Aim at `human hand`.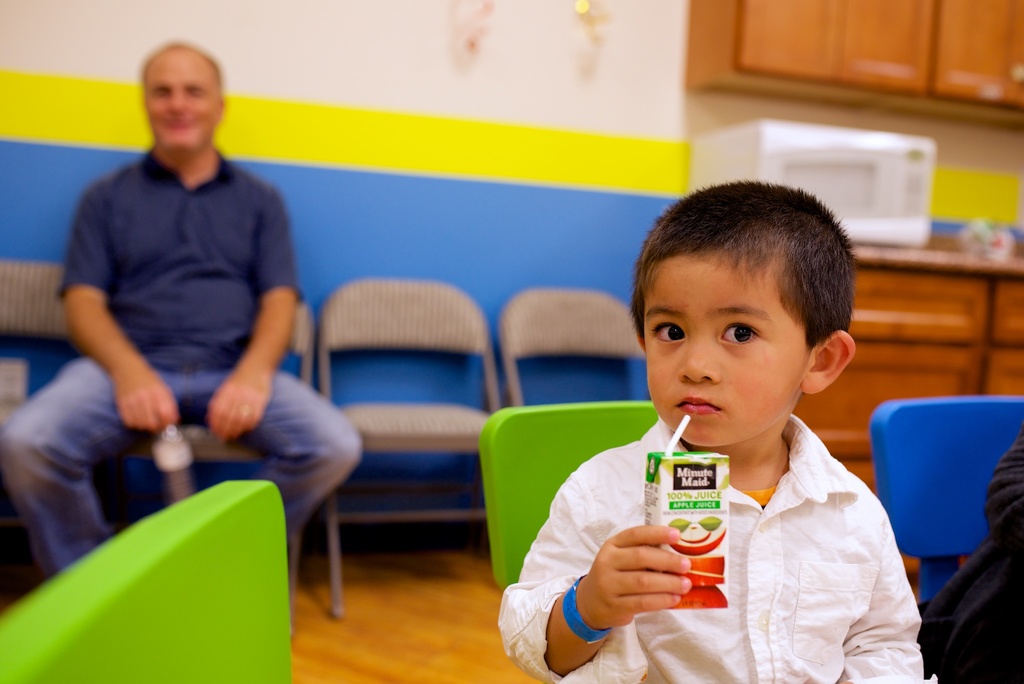
Aimed at bbox(579, 521, 694, 628).
